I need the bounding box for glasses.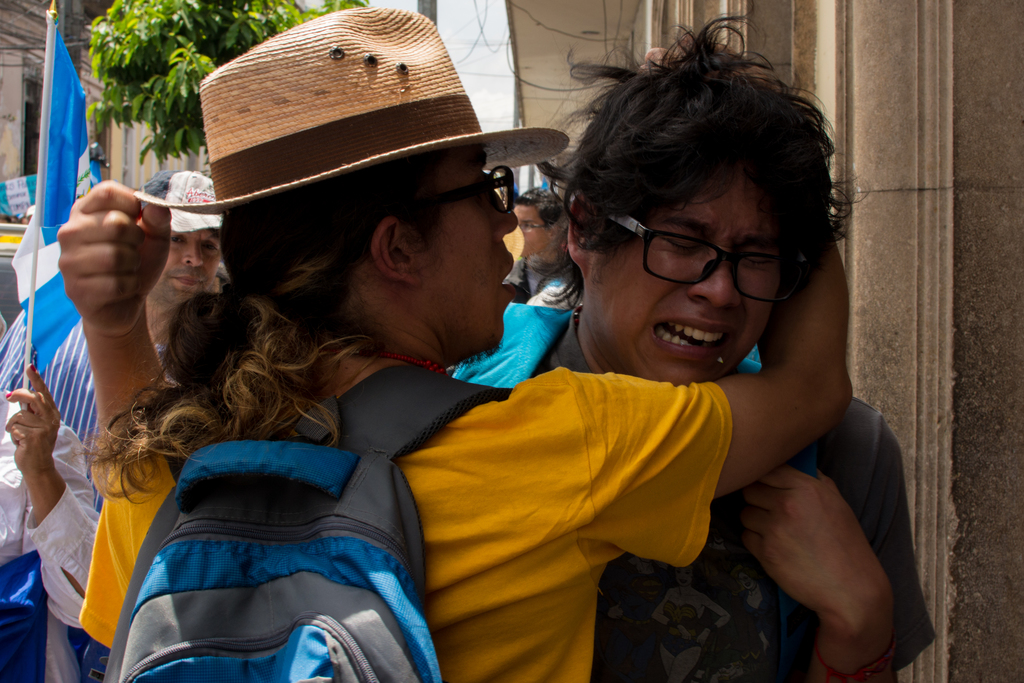
Here it is: region(571, 184, 806, 310).
